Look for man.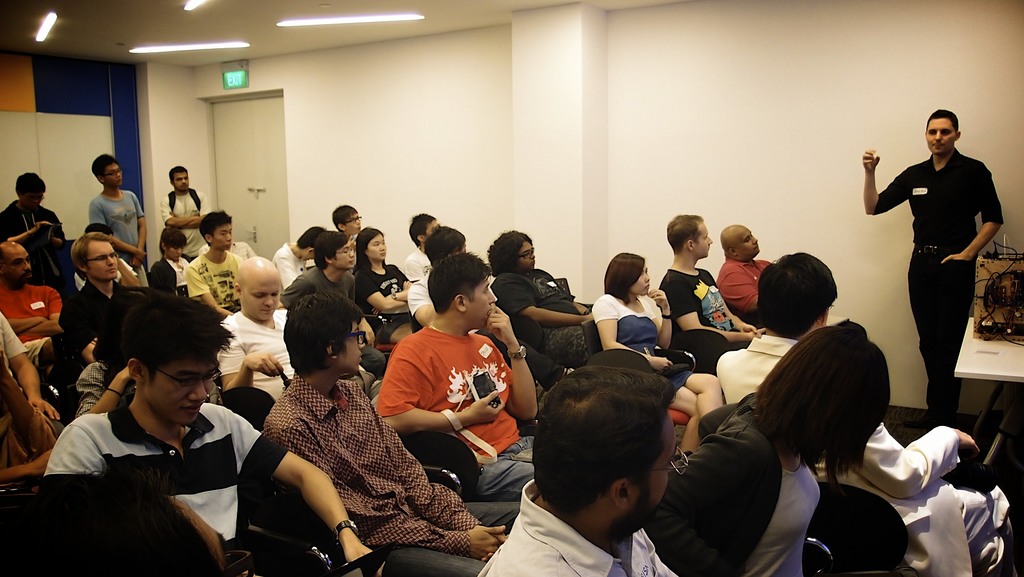
Found: left=93, top=147, right=150, bottom=287.
